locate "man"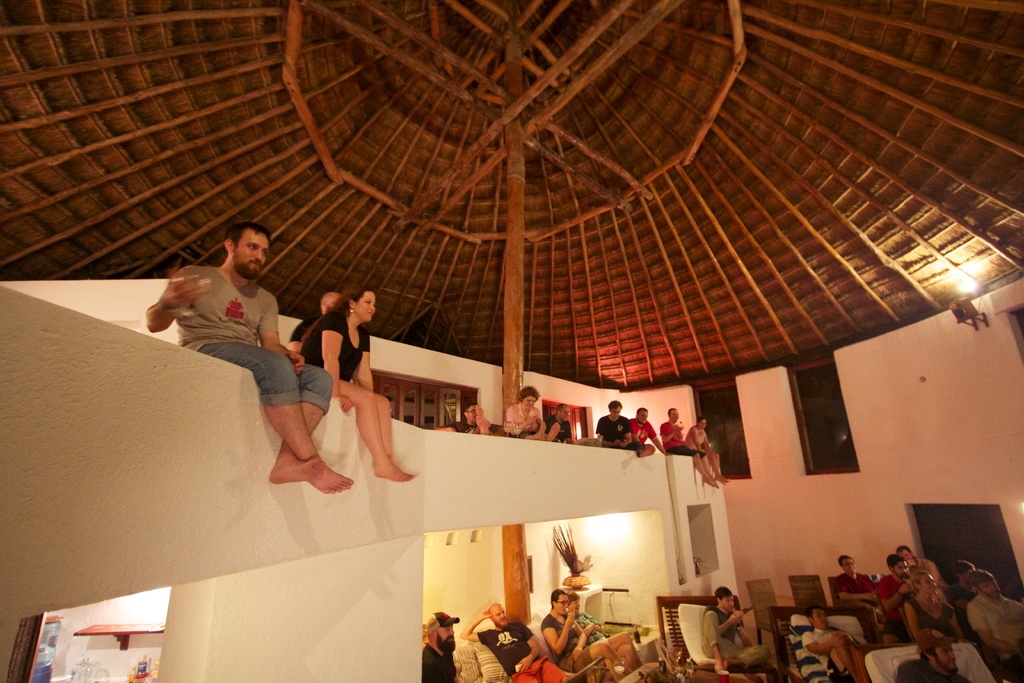
pyautogui.locateOnScreen(902, 630, 975, 682)
